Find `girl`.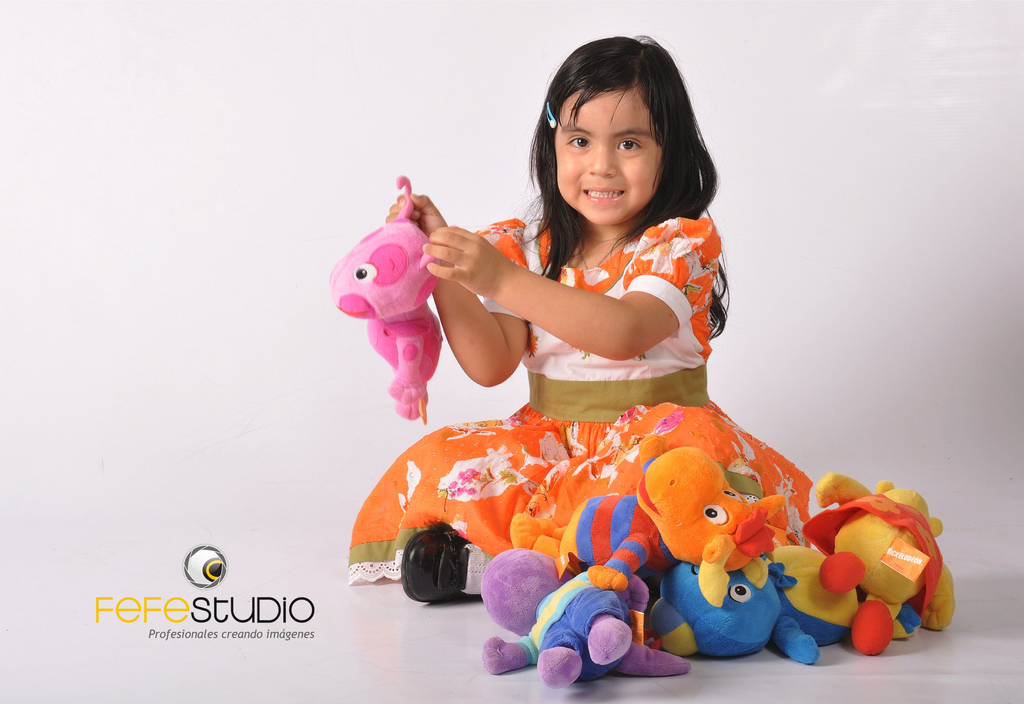
box(348, 37, 819, 588).
